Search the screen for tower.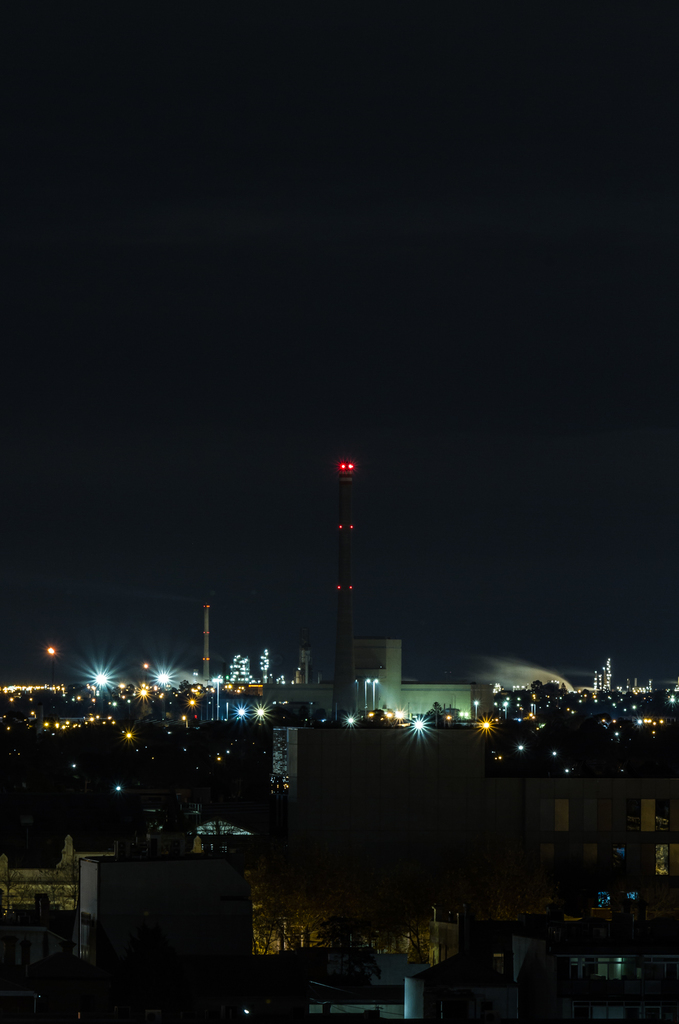
Found at [332,462,358,719].
